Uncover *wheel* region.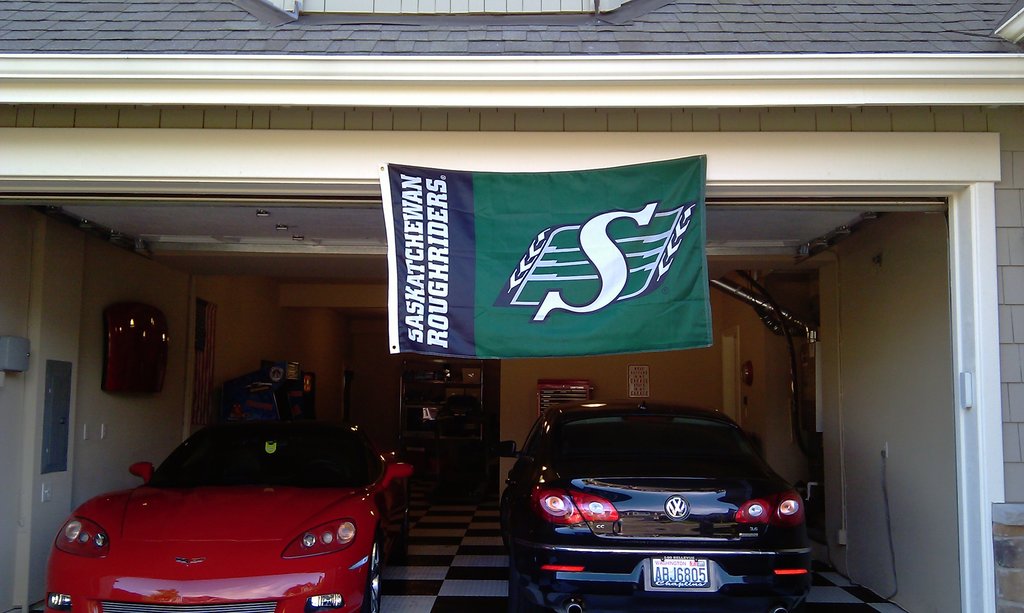
Uncovered: l=394, t=484, r=410, b=559.
